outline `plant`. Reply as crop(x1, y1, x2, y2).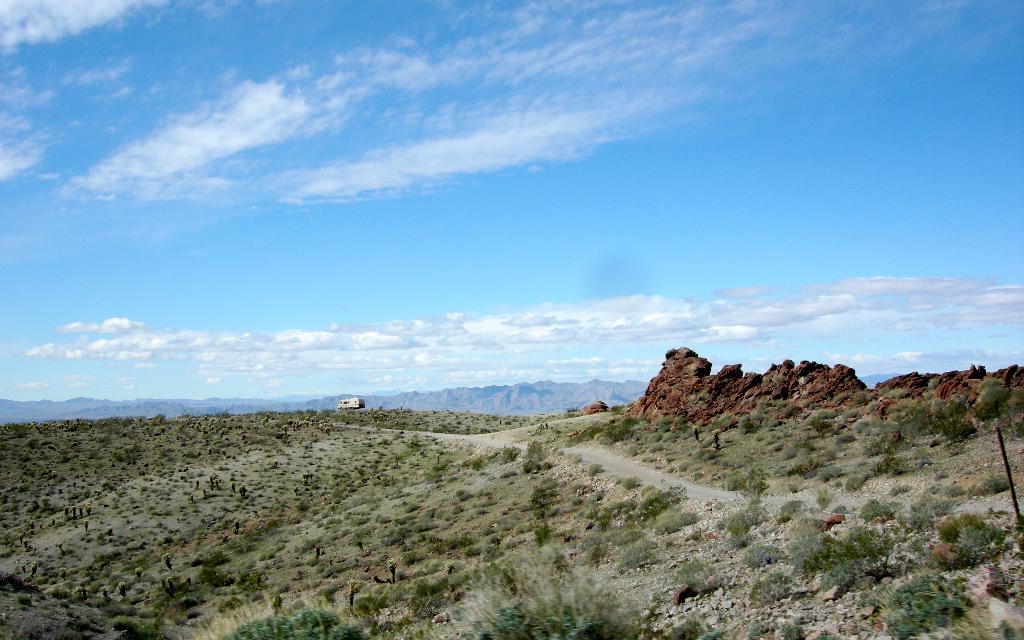
crop(596, 492, 604, 502).
